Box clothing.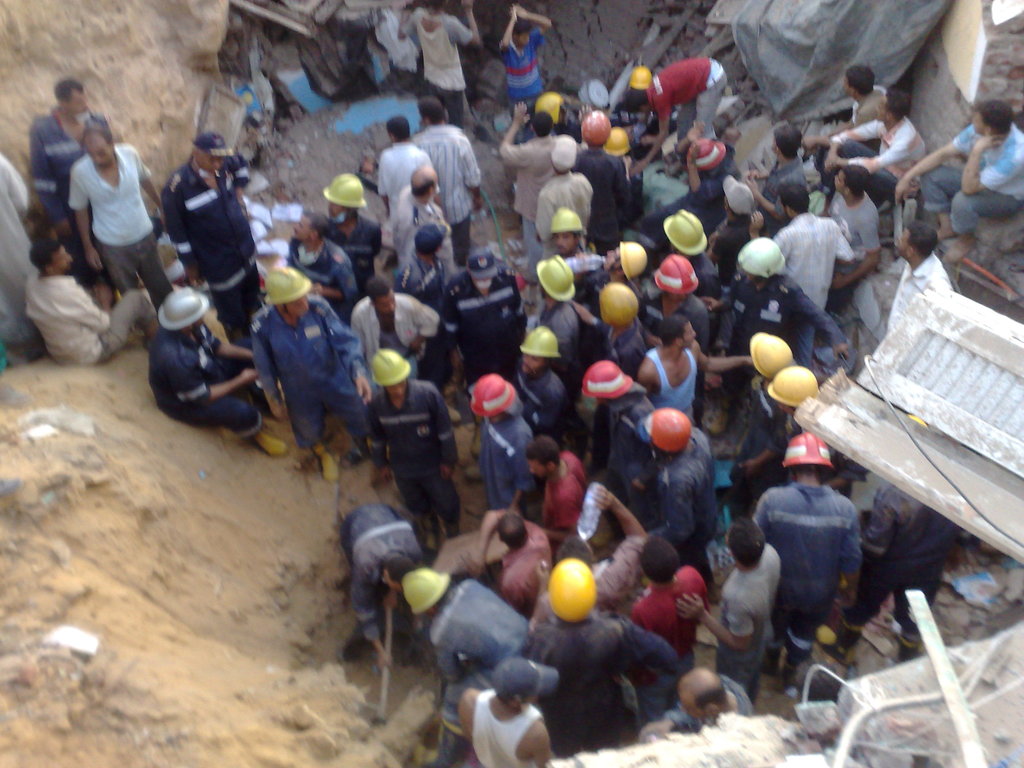
region(388, 184, 448, 264).
